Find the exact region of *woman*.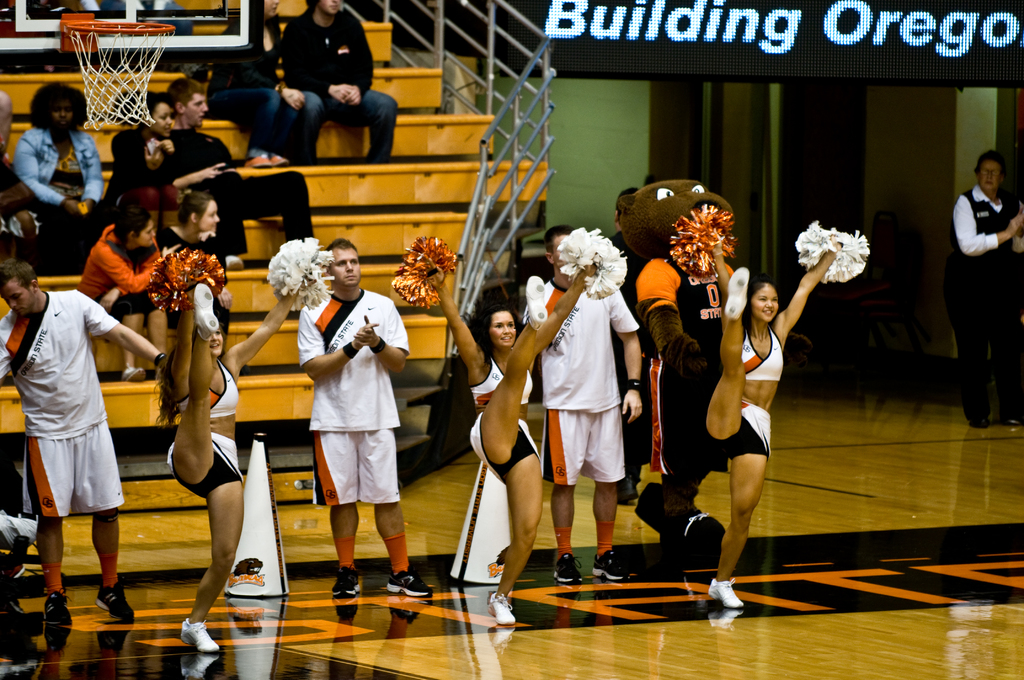
Exact region: <region>156, 177, 250, 376</region>.
